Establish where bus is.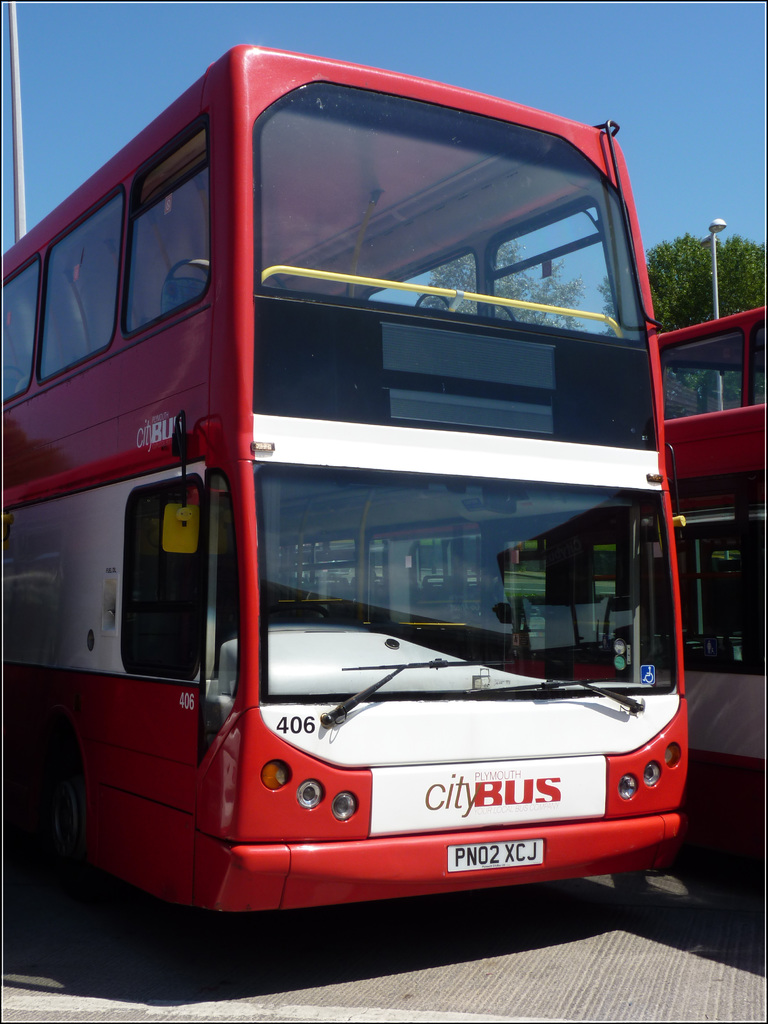
Established at (left=0, top=45, right=700, bottom=909).
